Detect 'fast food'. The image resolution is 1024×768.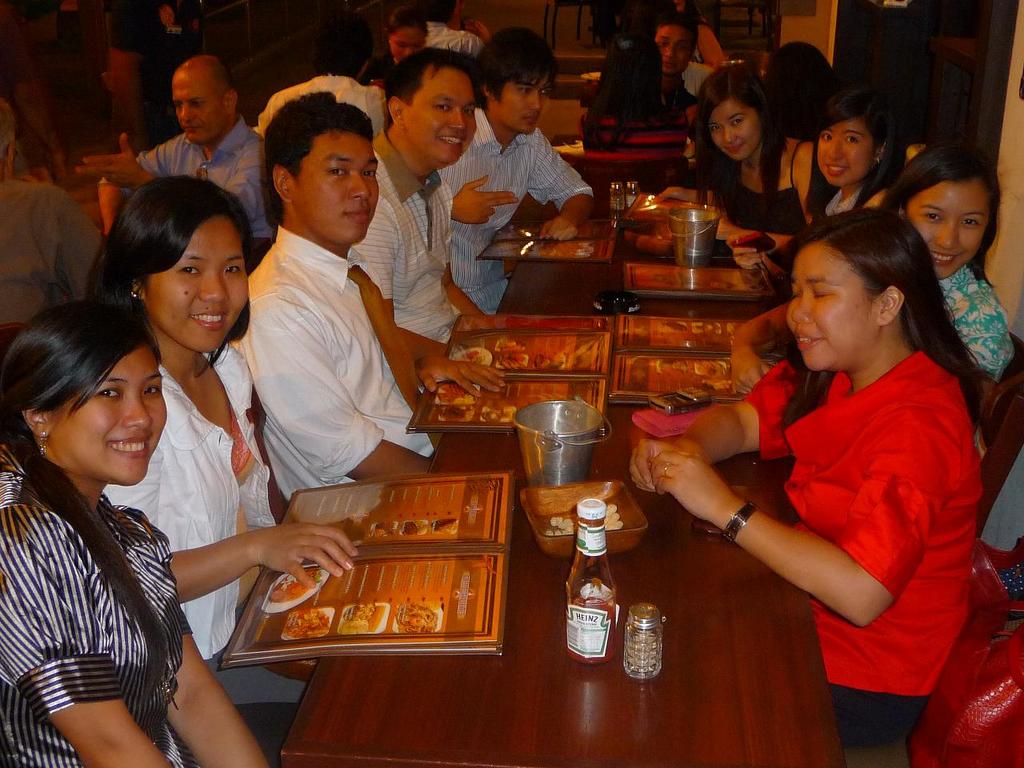
l=270, t=570, r=322, b=603.
